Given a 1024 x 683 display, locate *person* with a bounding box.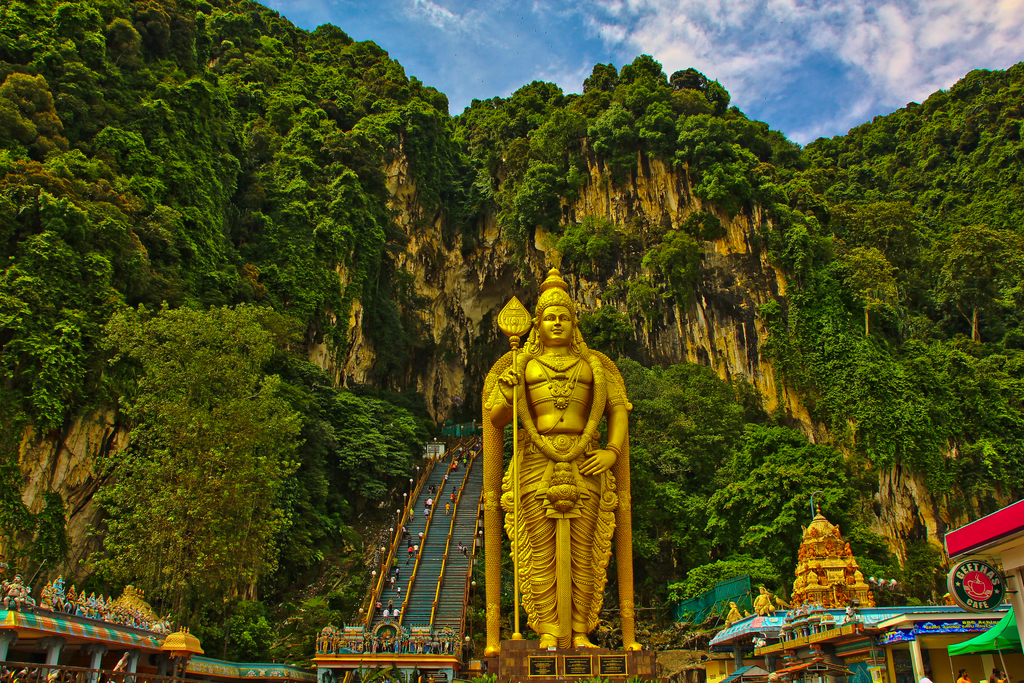
Located: bbox(957, 671, 973, 682).
